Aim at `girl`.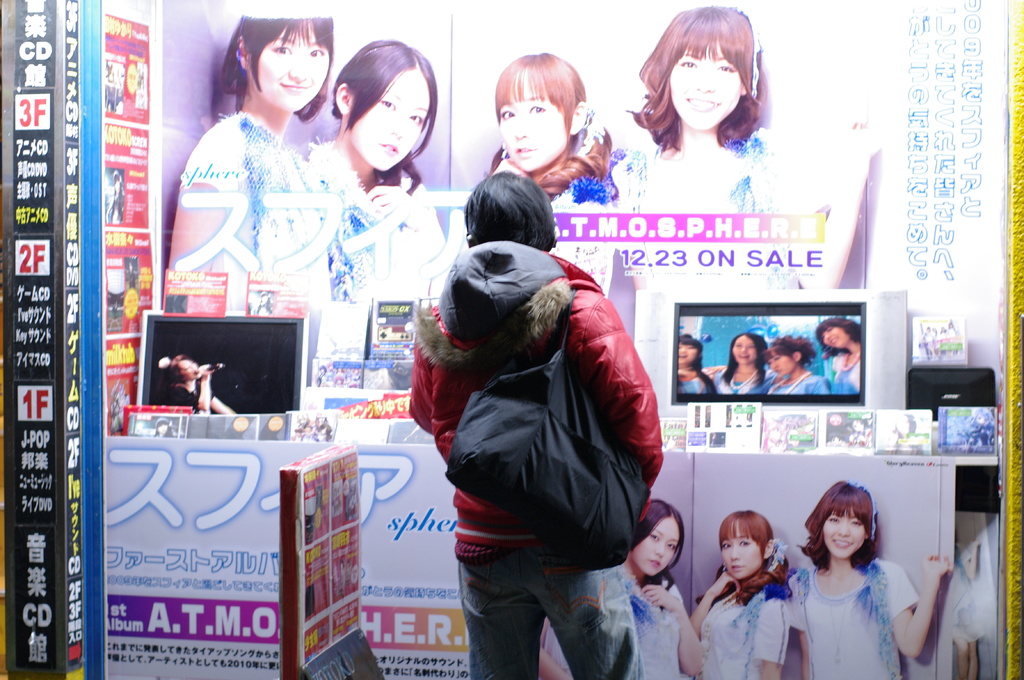
Aimed at (812,301,872,397).
